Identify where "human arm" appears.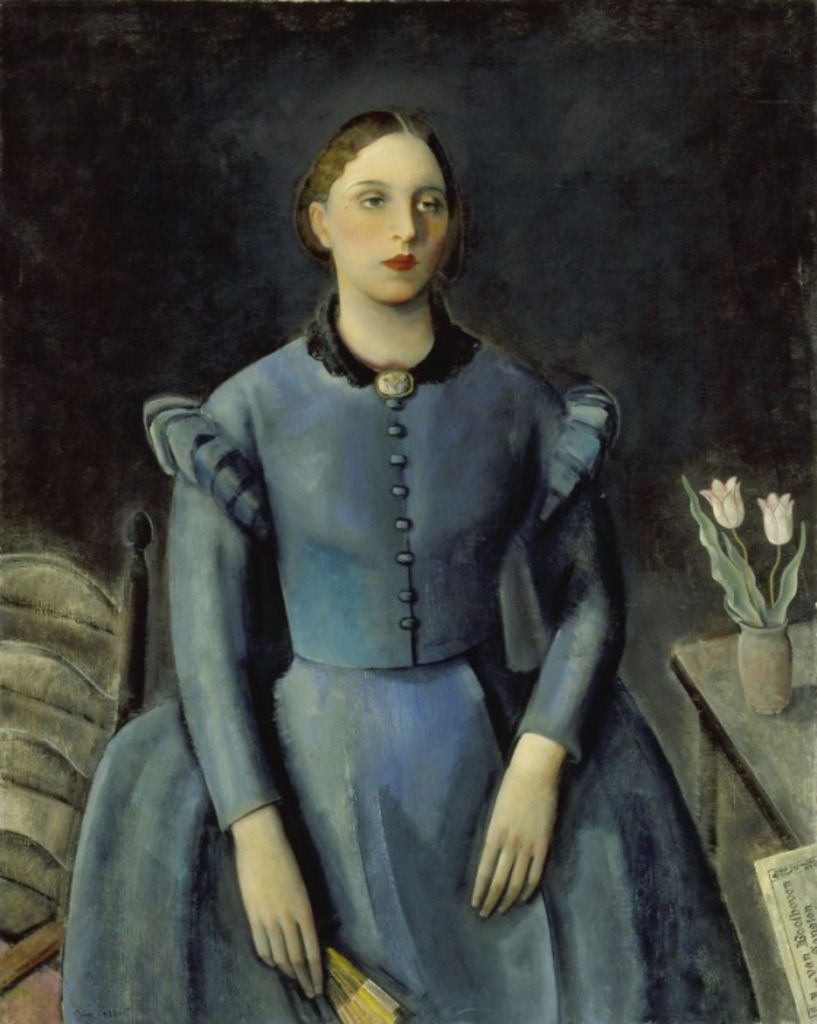
Appears at region(487, 503, 617, 935).
